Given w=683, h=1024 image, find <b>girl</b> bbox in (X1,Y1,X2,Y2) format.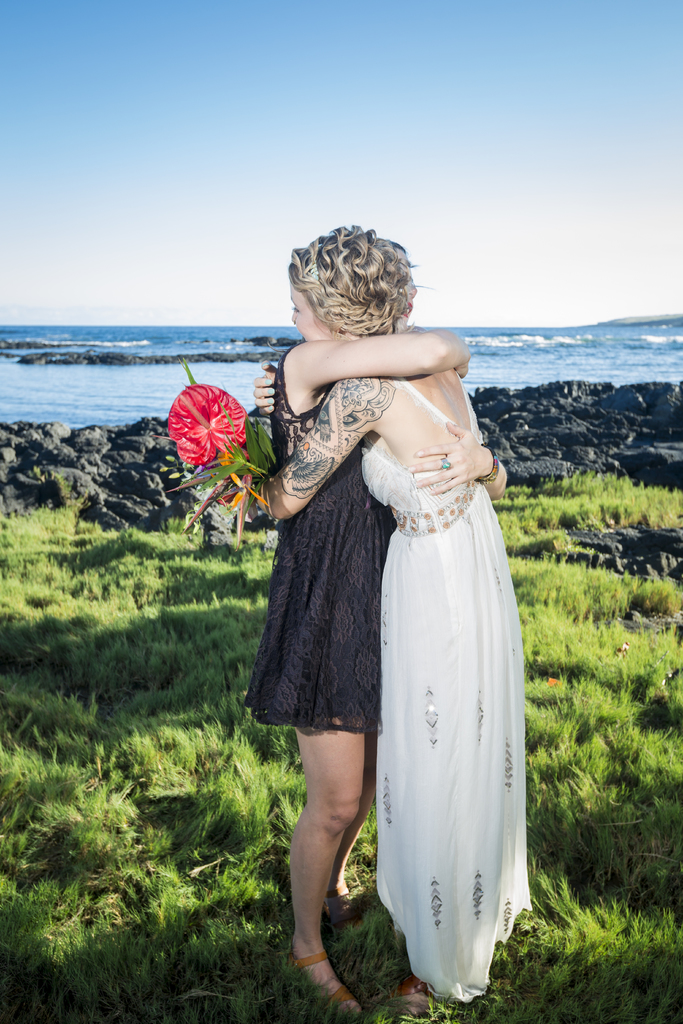
(254,232,507,1020).
